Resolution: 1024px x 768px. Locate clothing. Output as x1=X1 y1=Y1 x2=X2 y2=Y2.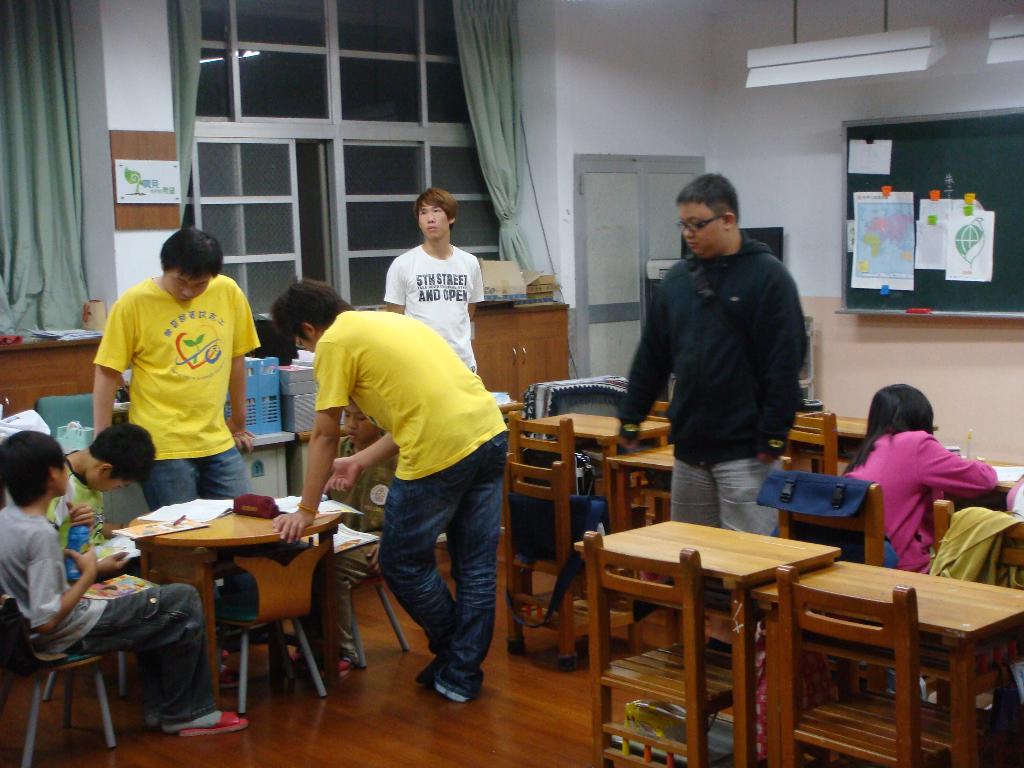
x1=380 y1=242 x2=483 y2=377.
